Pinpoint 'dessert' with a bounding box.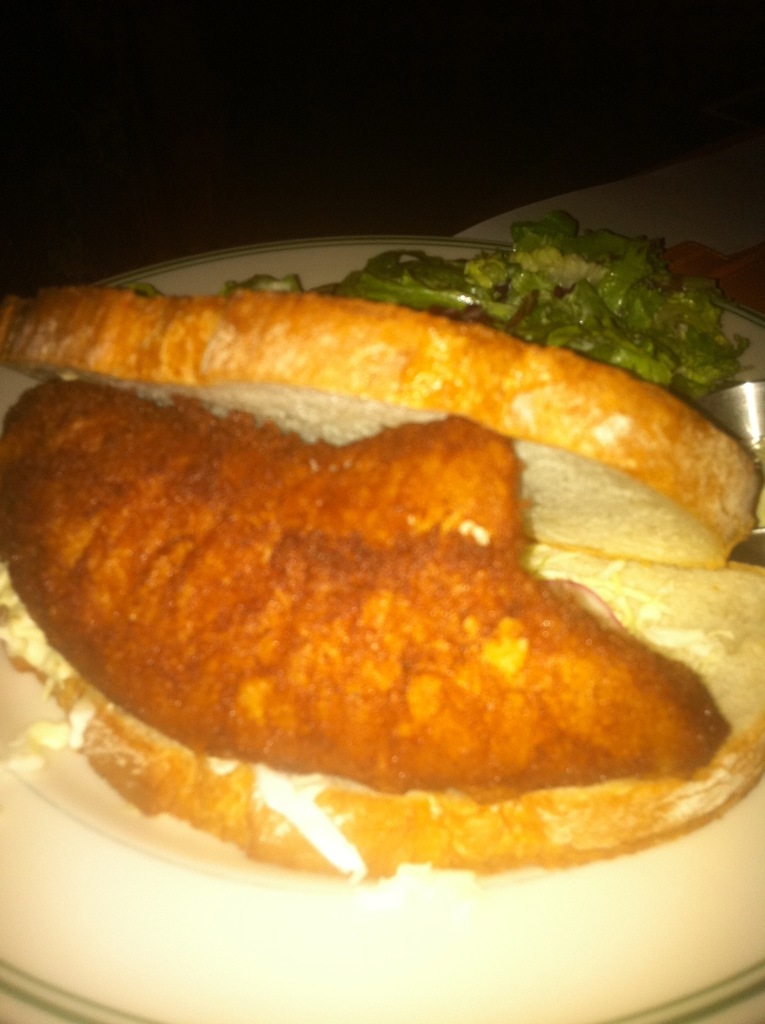
<bbox>0, 312, 764, 1022</bbox>.
